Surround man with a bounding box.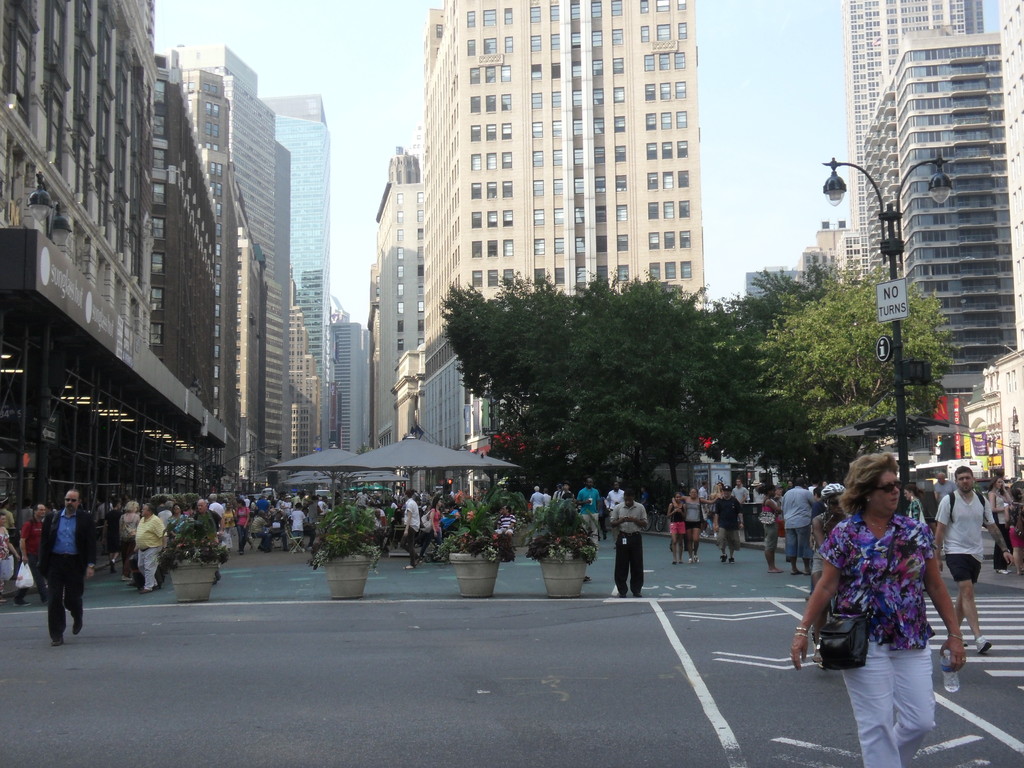
<box>932,465,1010,650</box>.
